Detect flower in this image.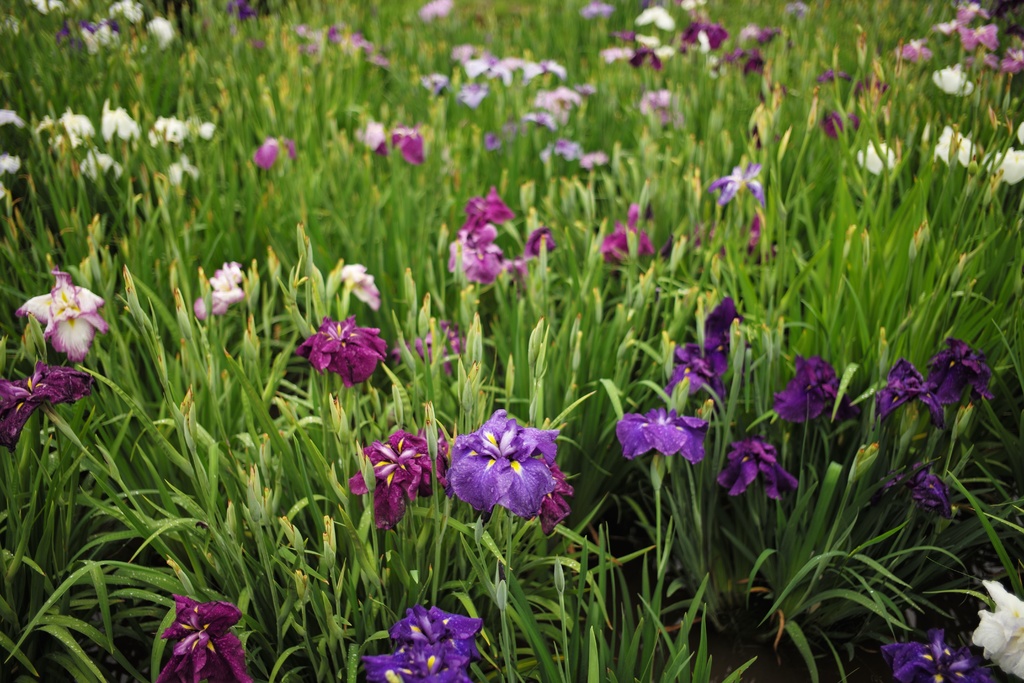
Detection: l=985, t=142, r=1023, b=190.
